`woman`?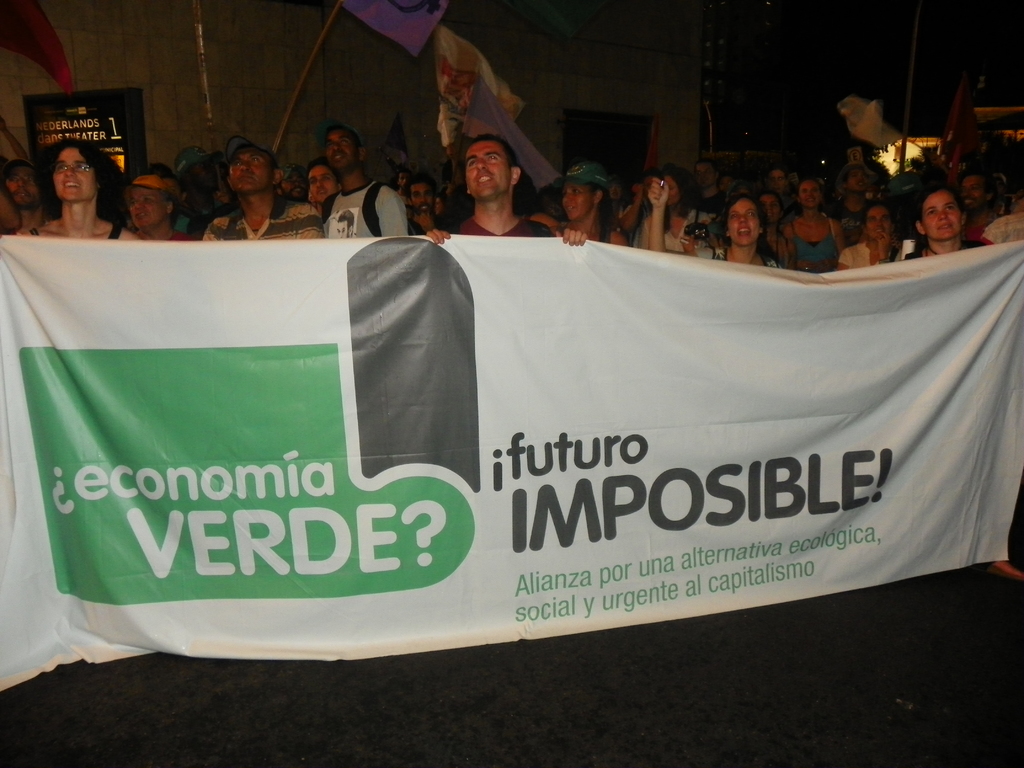
pyautogui.locateOnScreen(12, 124, 126, 239)
